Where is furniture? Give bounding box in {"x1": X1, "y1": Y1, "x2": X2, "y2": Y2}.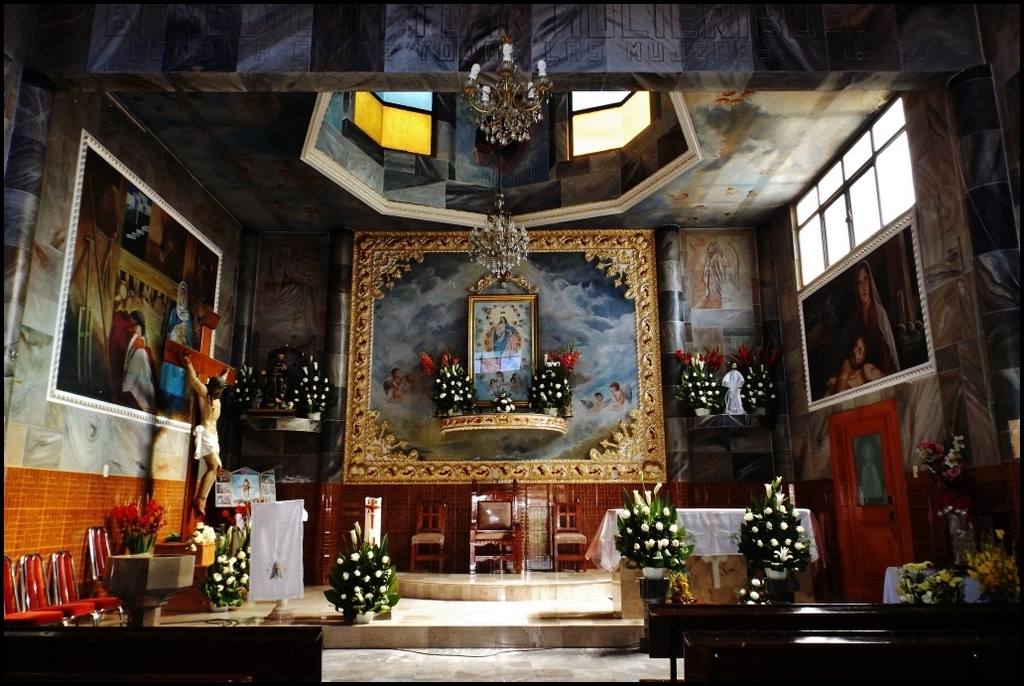
{"x1": 554, "y1": 498, "x2": 588, "y2": 573}.
